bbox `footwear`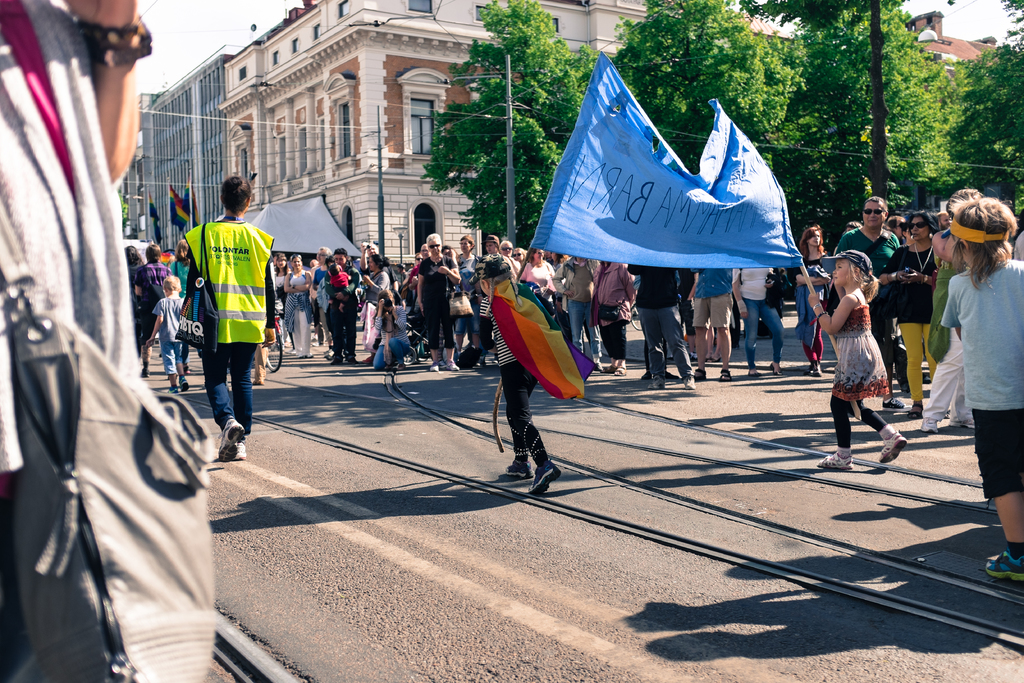
bbox(216, 417, 244, 466)
